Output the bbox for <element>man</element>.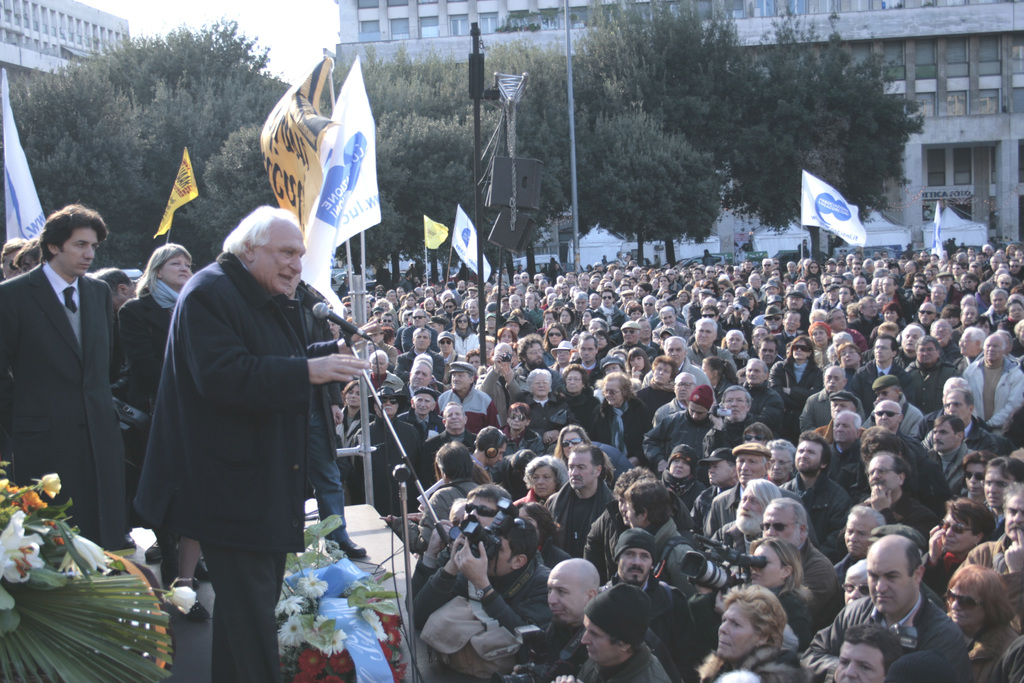
<bbox>740, 355, 792, 432</bbox>.
